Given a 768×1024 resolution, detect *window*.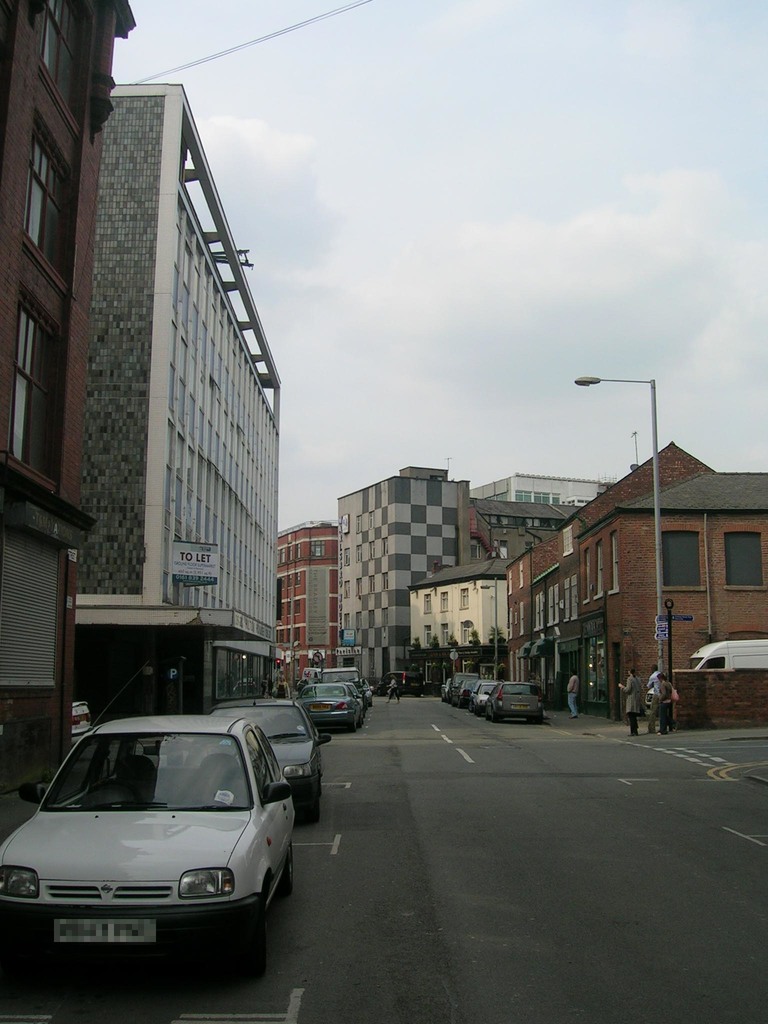
{"x1": 358, "y1": 516, "x2": 359, "y2": 532}.
